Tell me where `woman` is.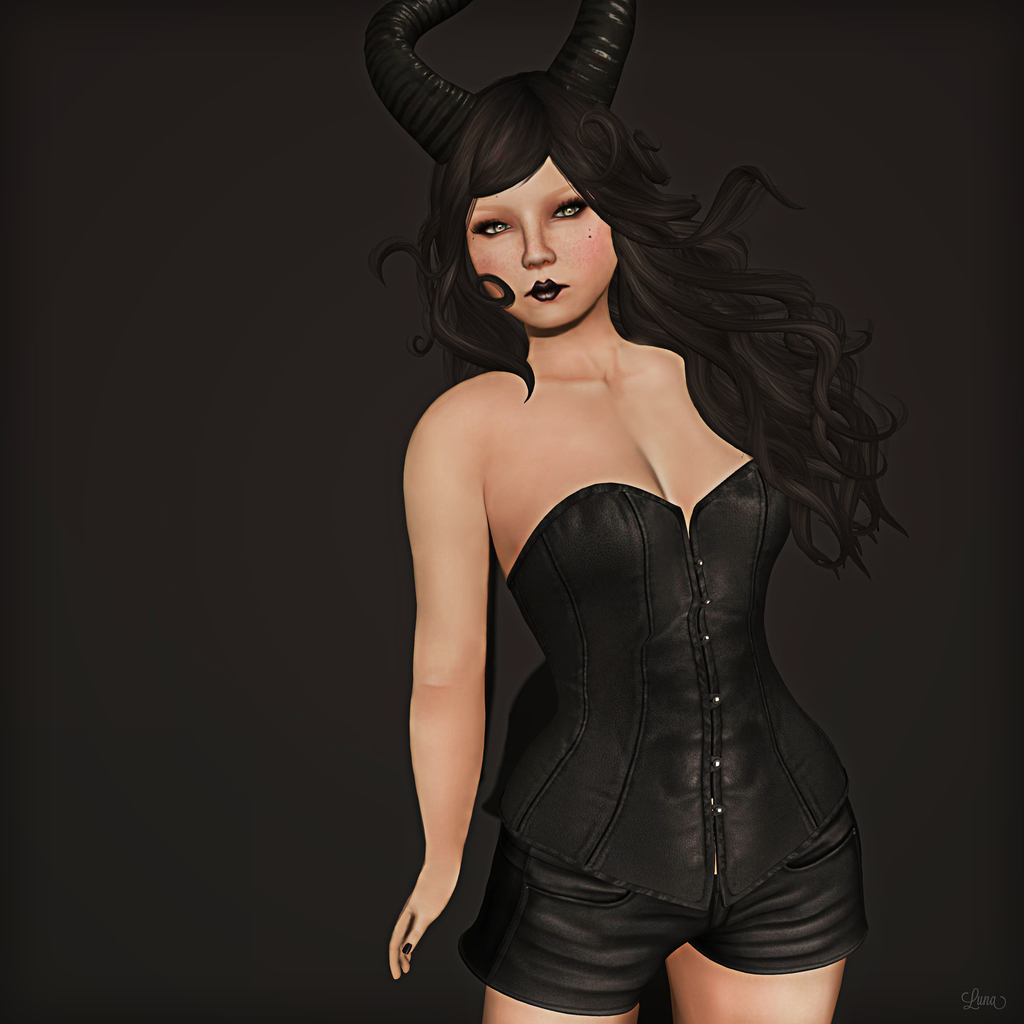
`woman` is at Rect(351, 2, 936, 1023).
